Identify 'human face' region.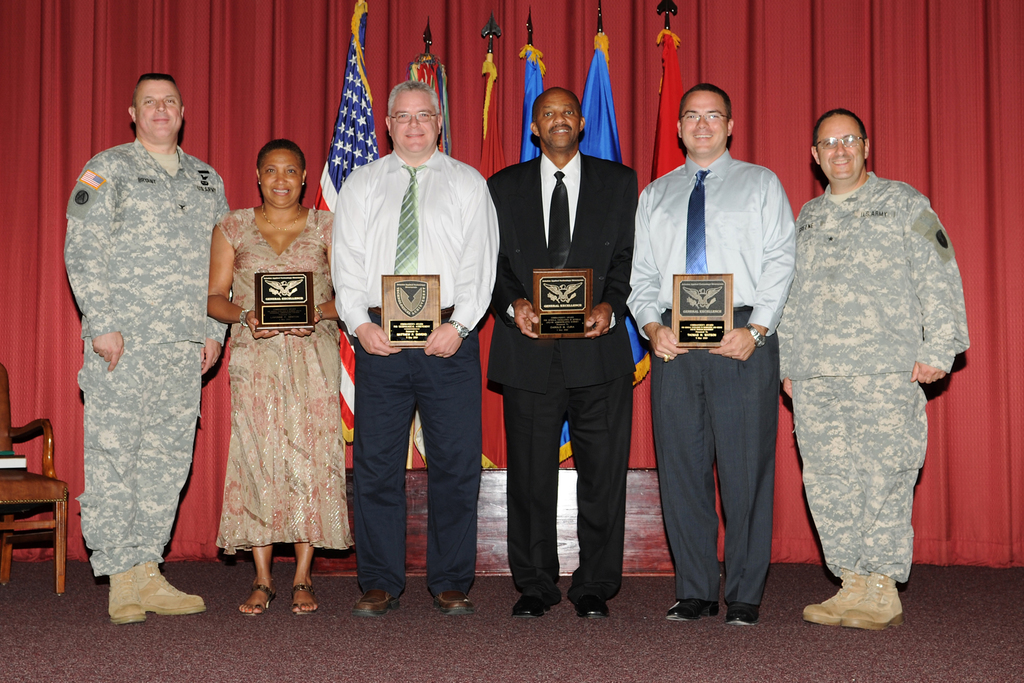
Region: 539:90:580:148.
